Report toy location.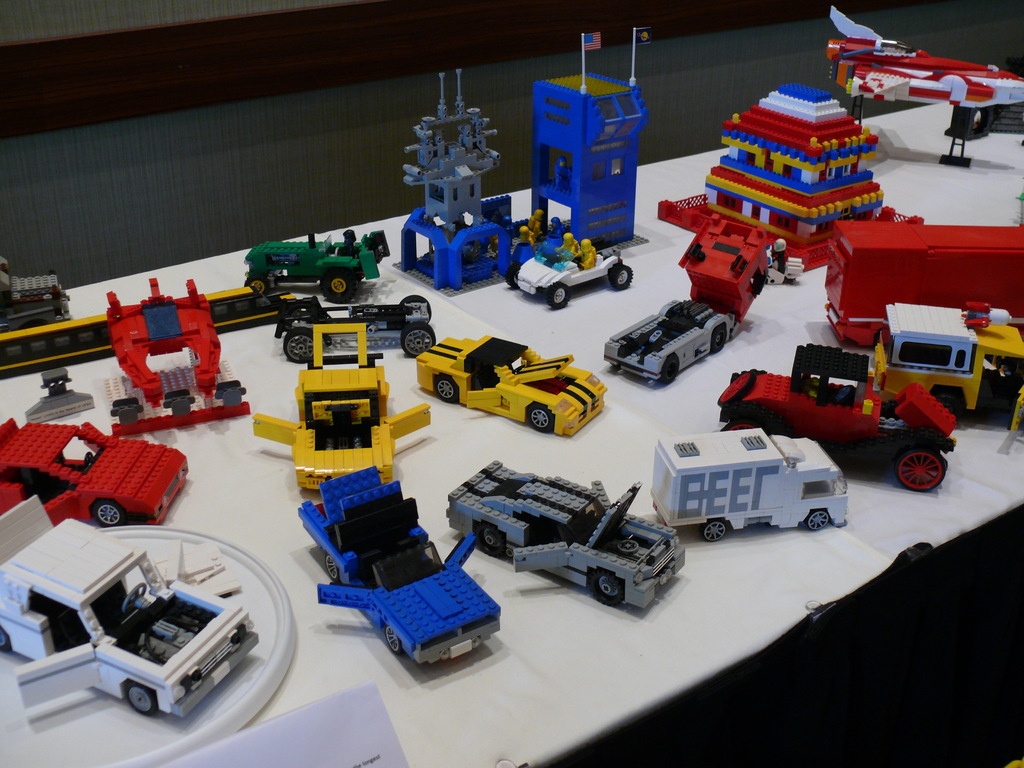
Report: {"x1": 240, "y1": 216, "x2": 394, "y2": 300}.
